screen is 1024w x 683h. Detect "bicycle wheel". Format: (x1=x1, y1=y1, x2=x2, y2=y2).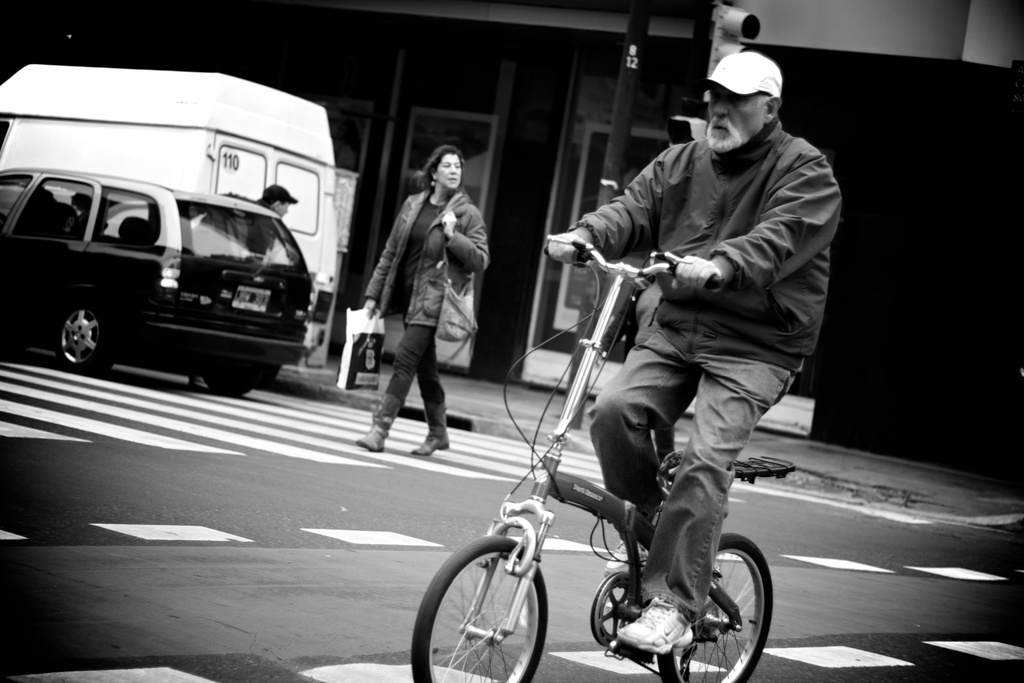
(x1=659, y1=533, x2=774, y2=682).
